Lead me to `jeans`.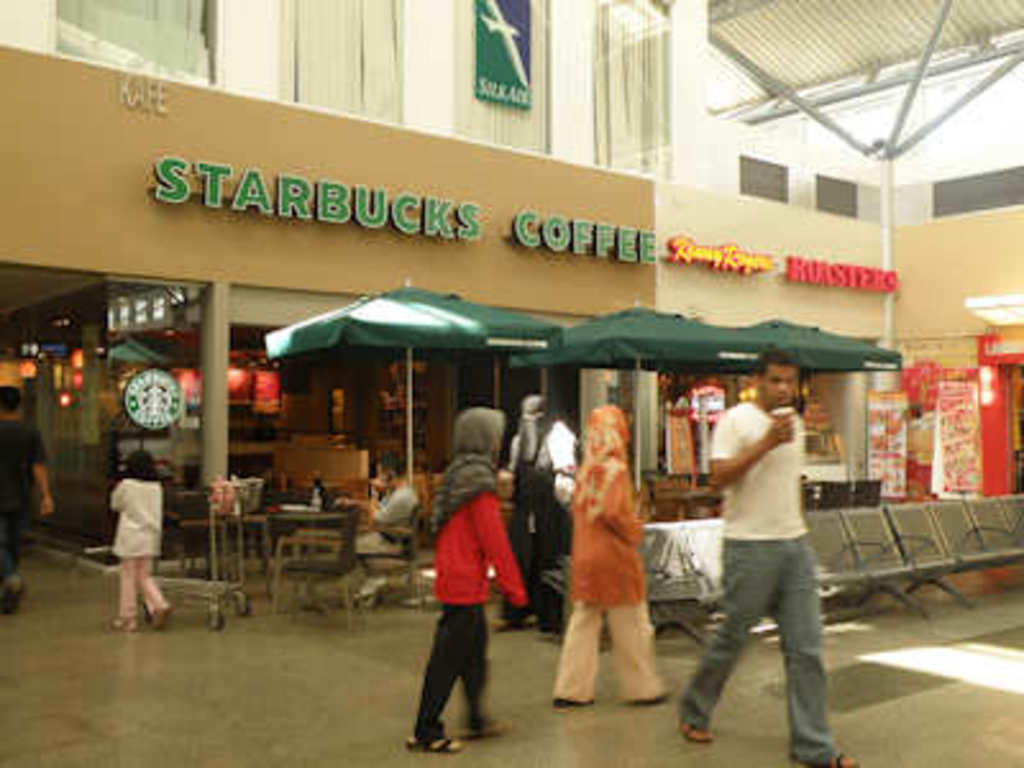
Lead to bbox=[417, 596, 497, 730].
